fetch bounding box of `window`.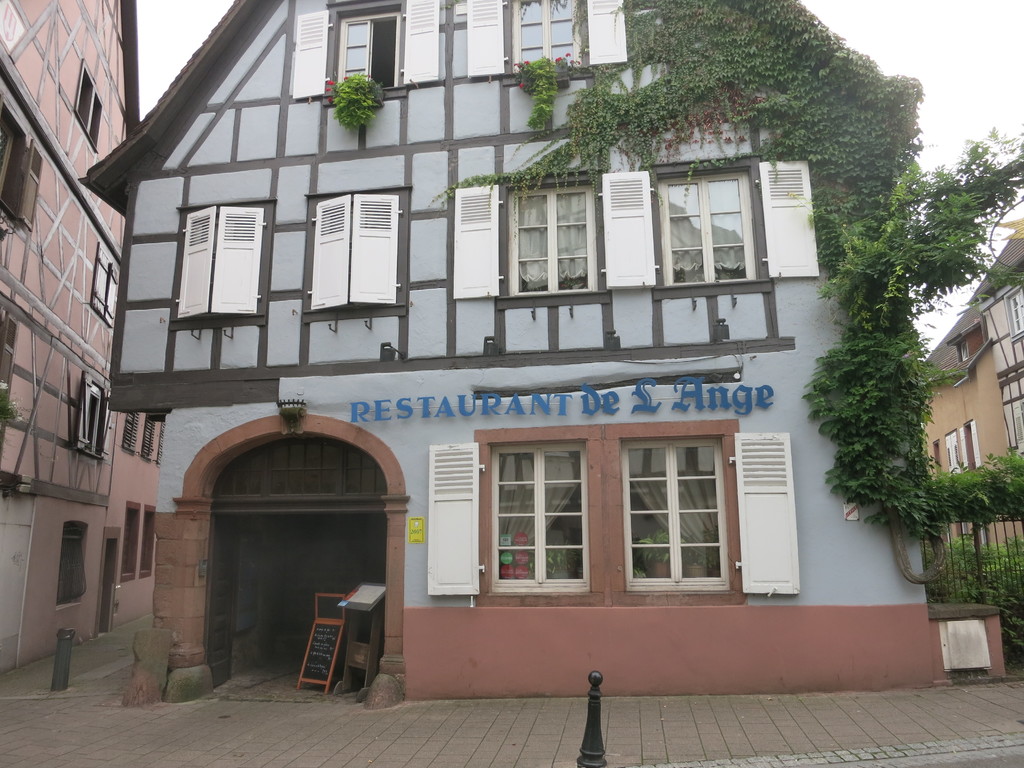
Bbox: region(925, 422, 977, 484).
